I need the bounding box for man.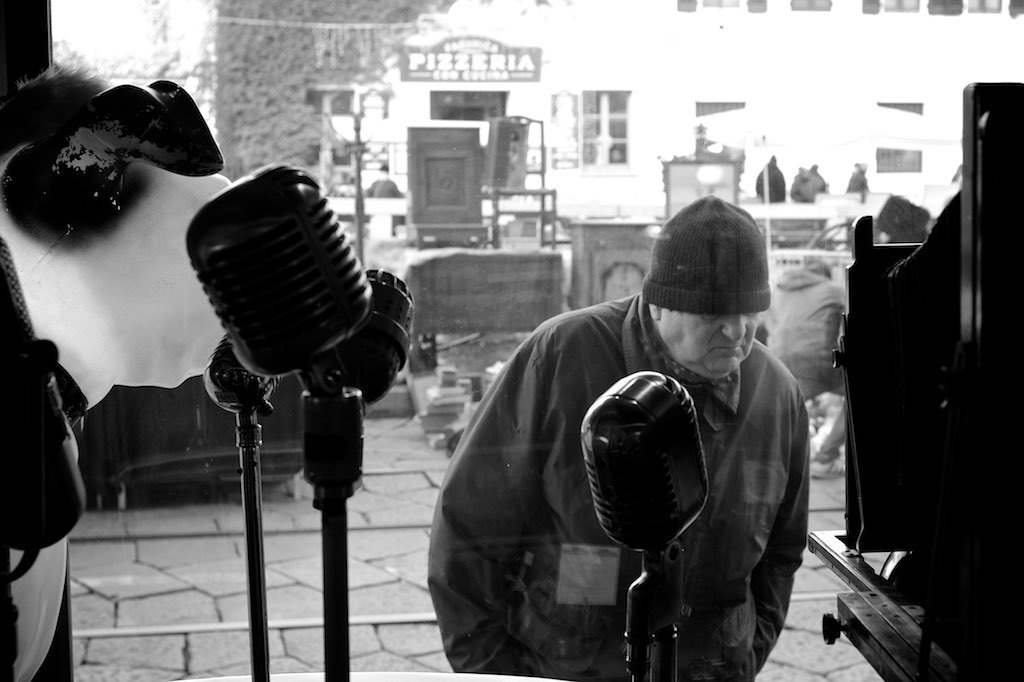
Here it is: {"x1": 444, "y1": 188, "x2": 837, "y2": 681}.
